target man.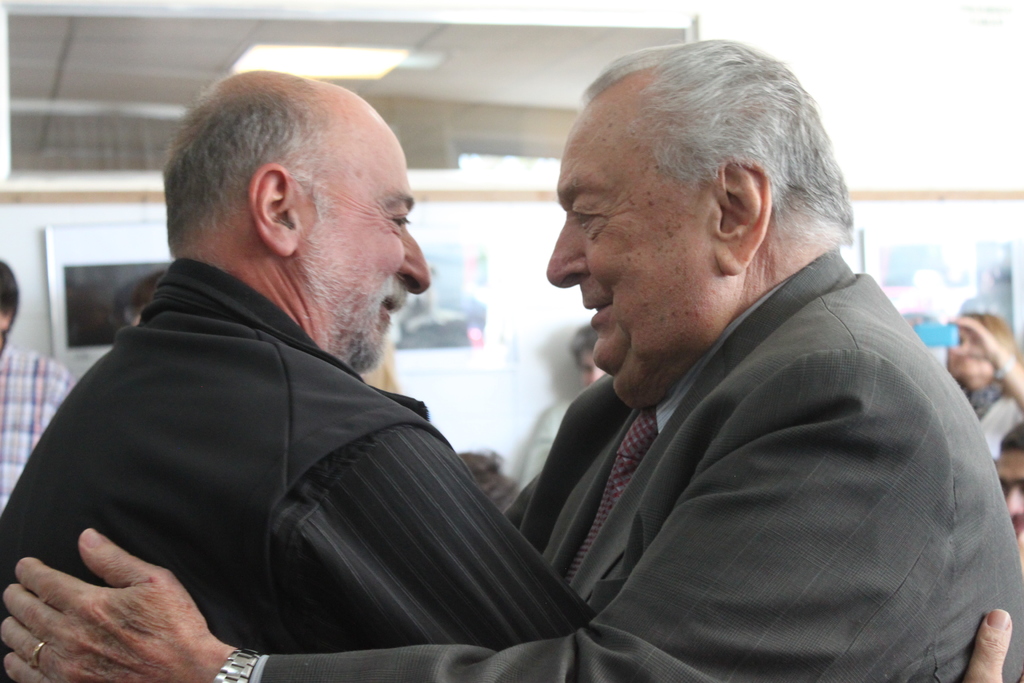
Target region: [0,259,70,518].
